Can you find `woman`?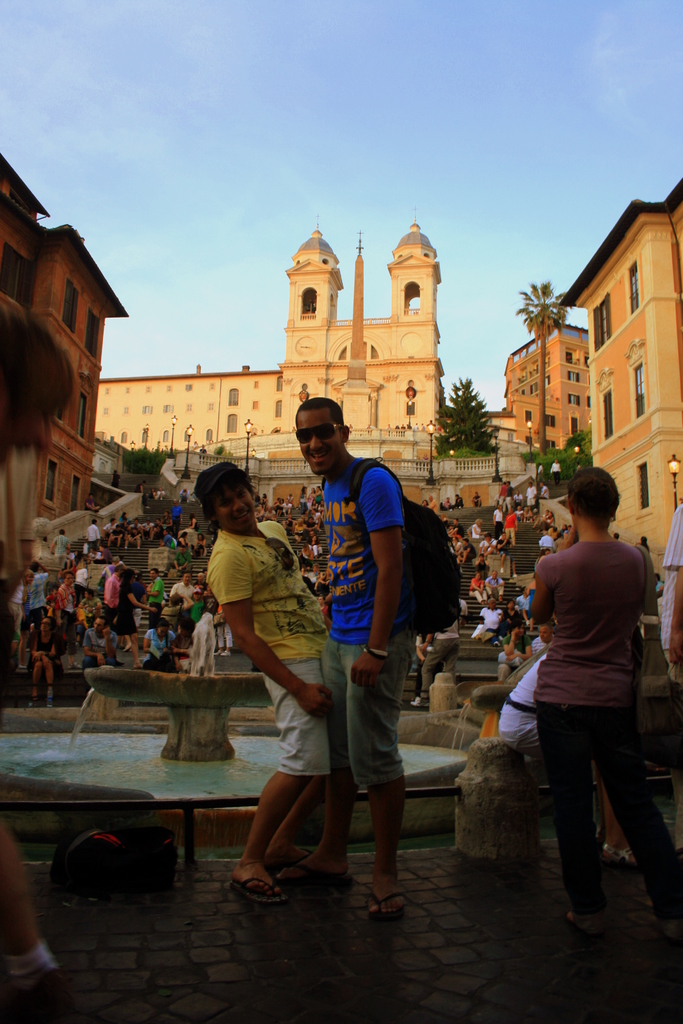
Yes, bounding box: {"left": 455, "top": 536, "right": 466, "bottom": 554}.
